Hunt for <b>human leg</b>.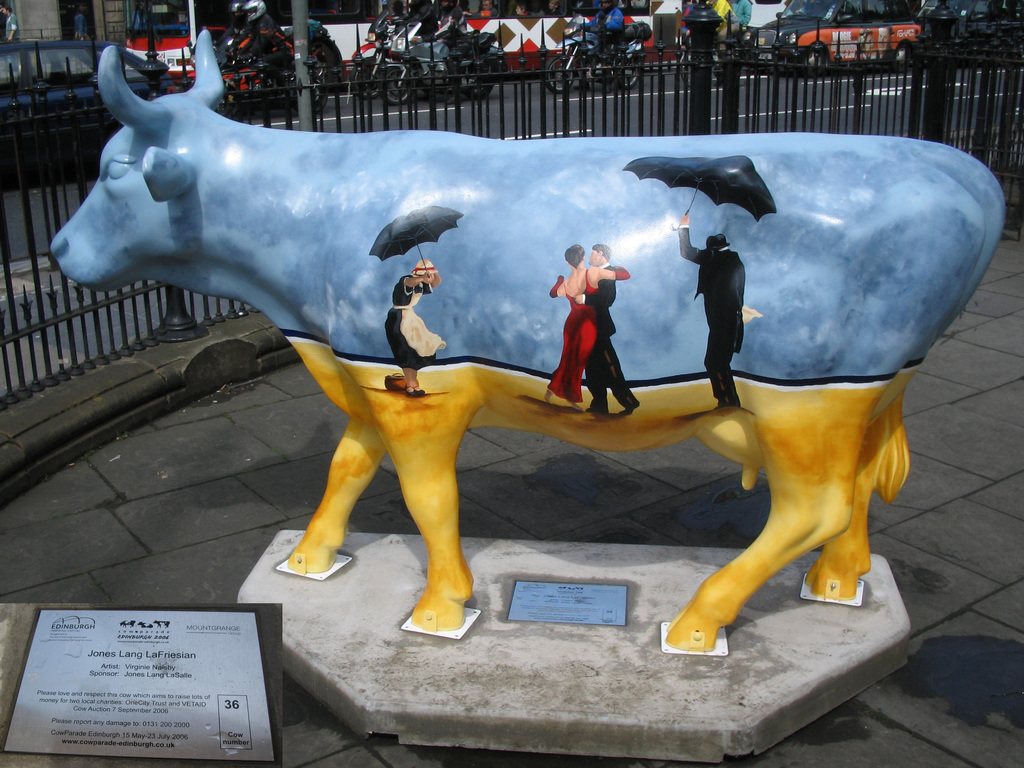
Hunted down at pyautogui.locateOnScreen(587, 341, 608, 419).
